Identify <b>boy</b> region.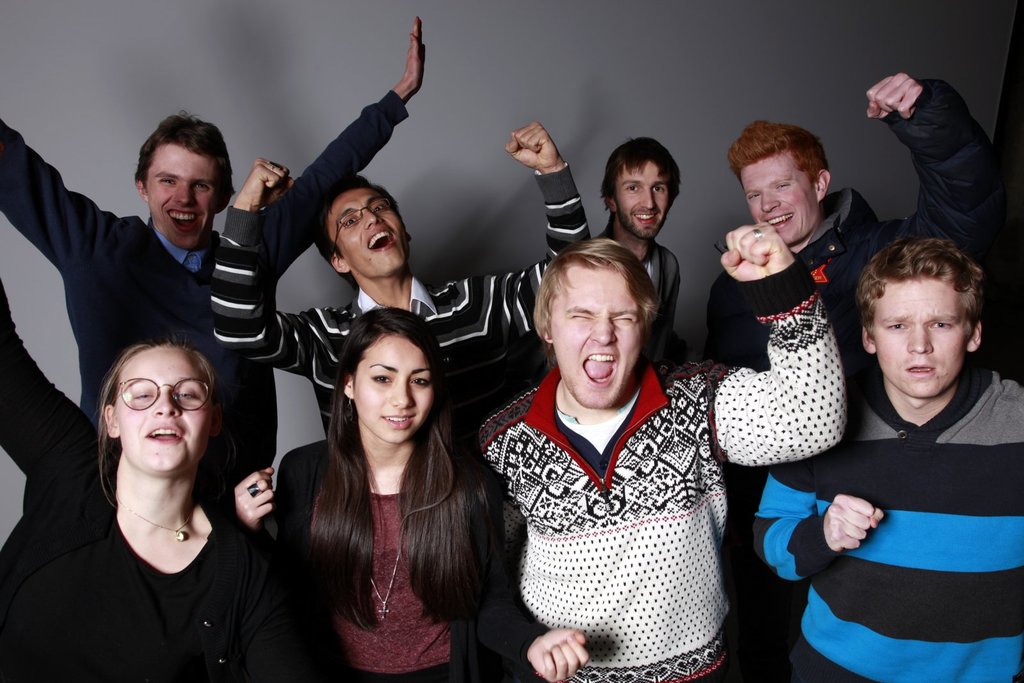
Region: rect(746, 236, 1022, 682).
